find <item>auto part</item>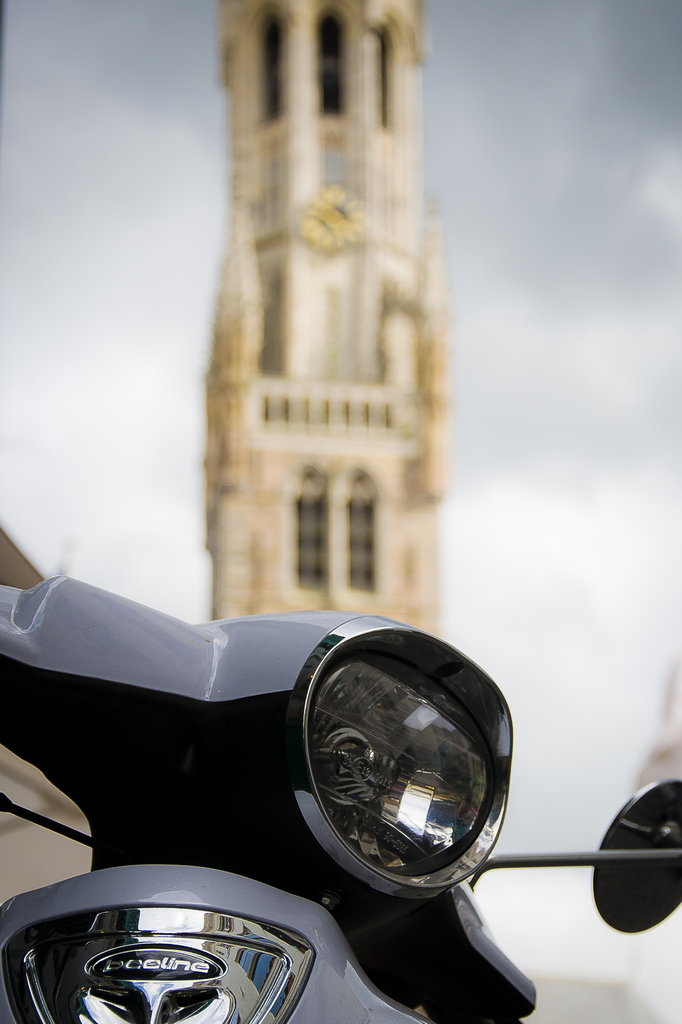
BBox(234, 627, 536, 925)
